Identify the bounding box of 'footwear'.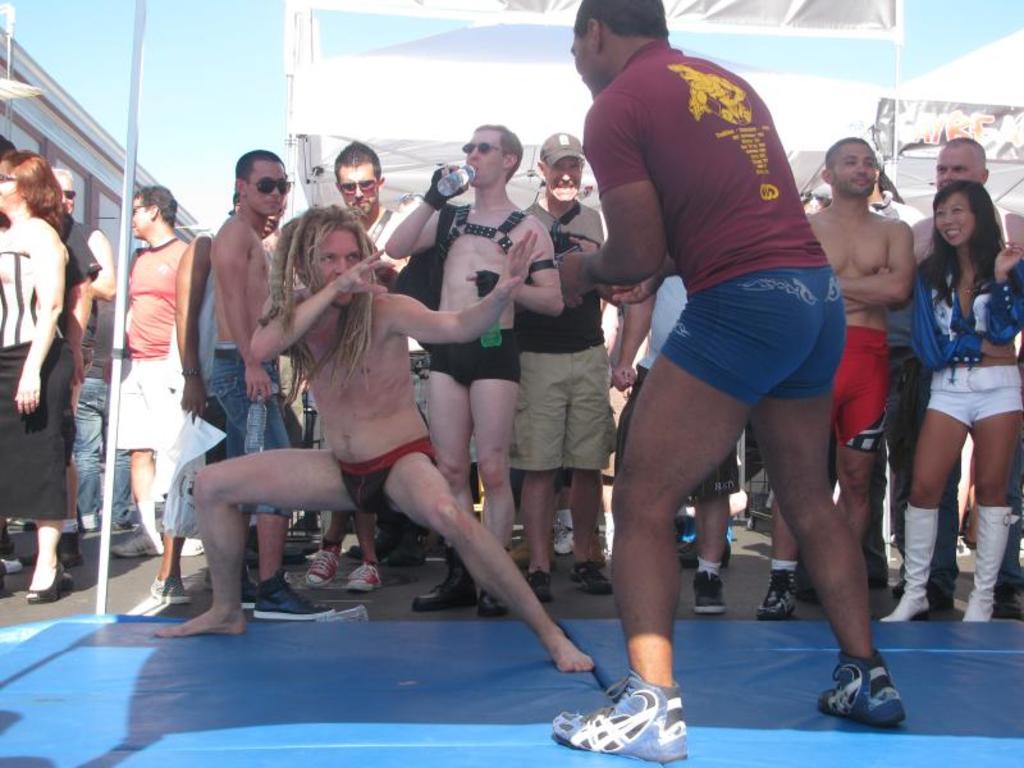
bbox(151, 572, 196, 608).
